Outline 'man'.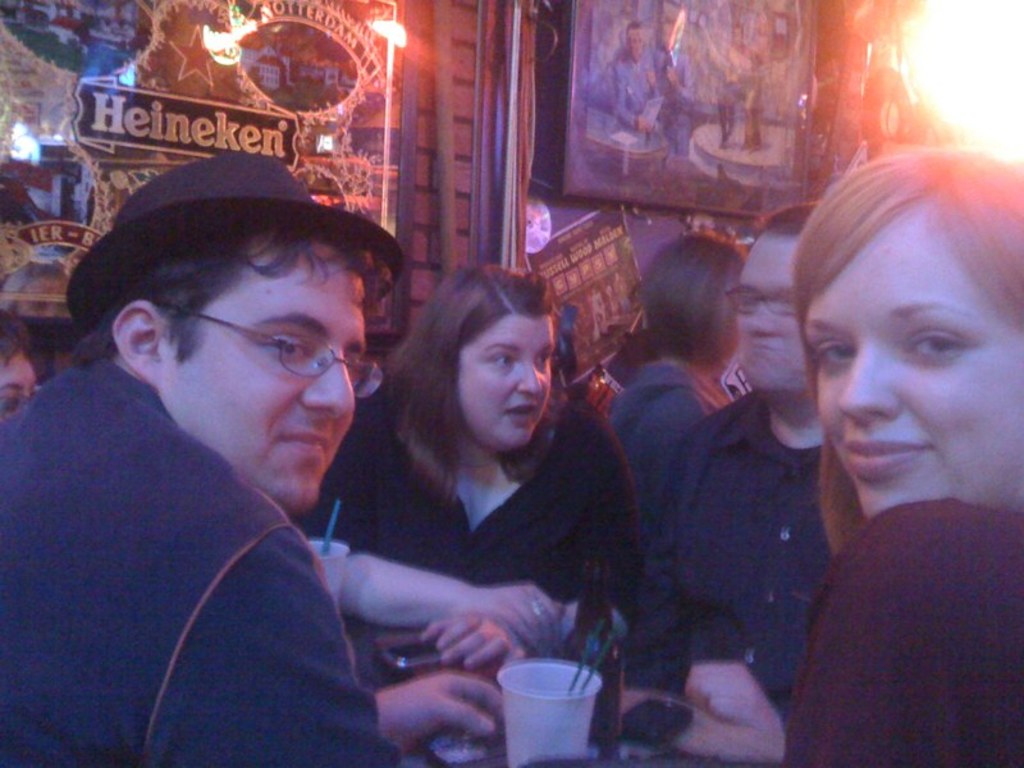
Outline: <box>0,154,424,767</box>.
